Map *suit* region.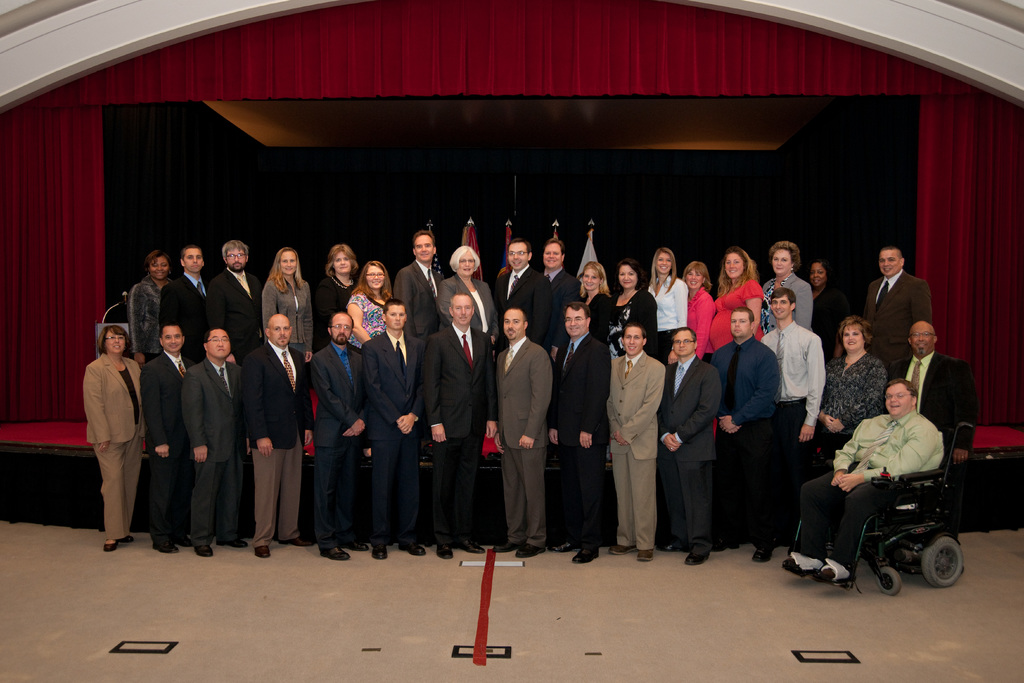
Mapped to [left=205, top=268, right=262, bottom=359].
